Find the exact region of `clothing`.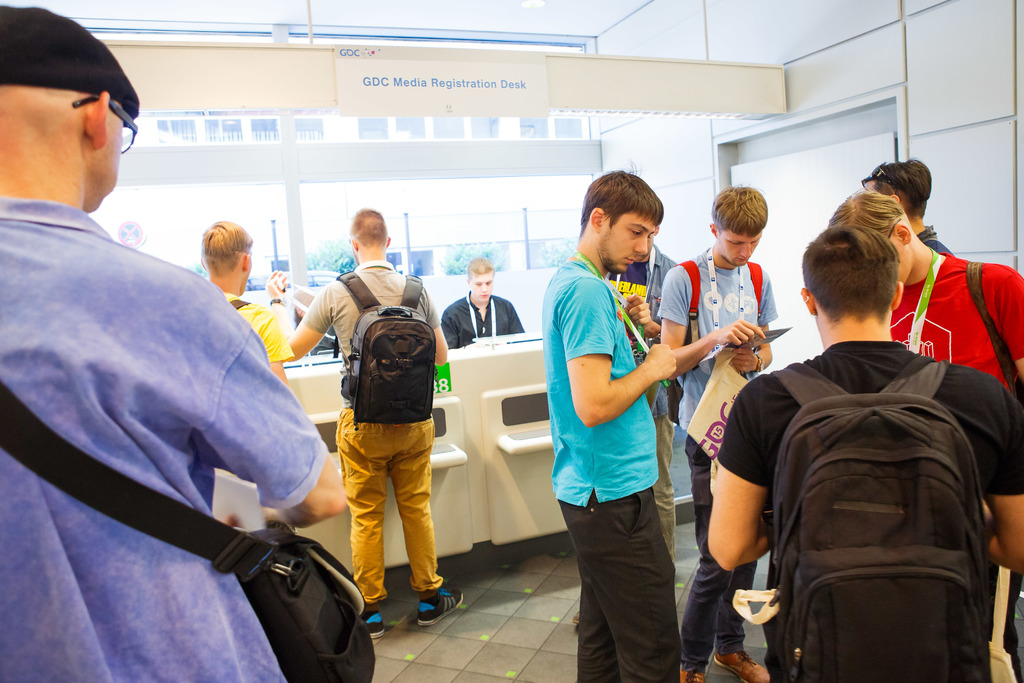
Exact region: bbox=(301, 259, 442, 613).
